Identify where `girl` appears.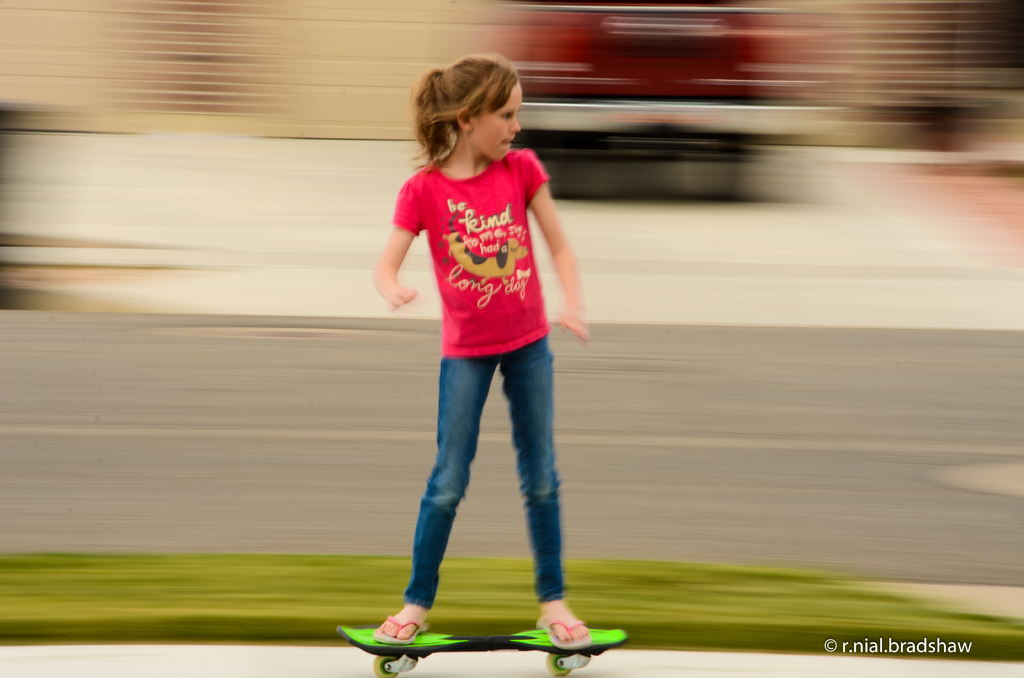
Appears at [367, 54, 591, 645].
